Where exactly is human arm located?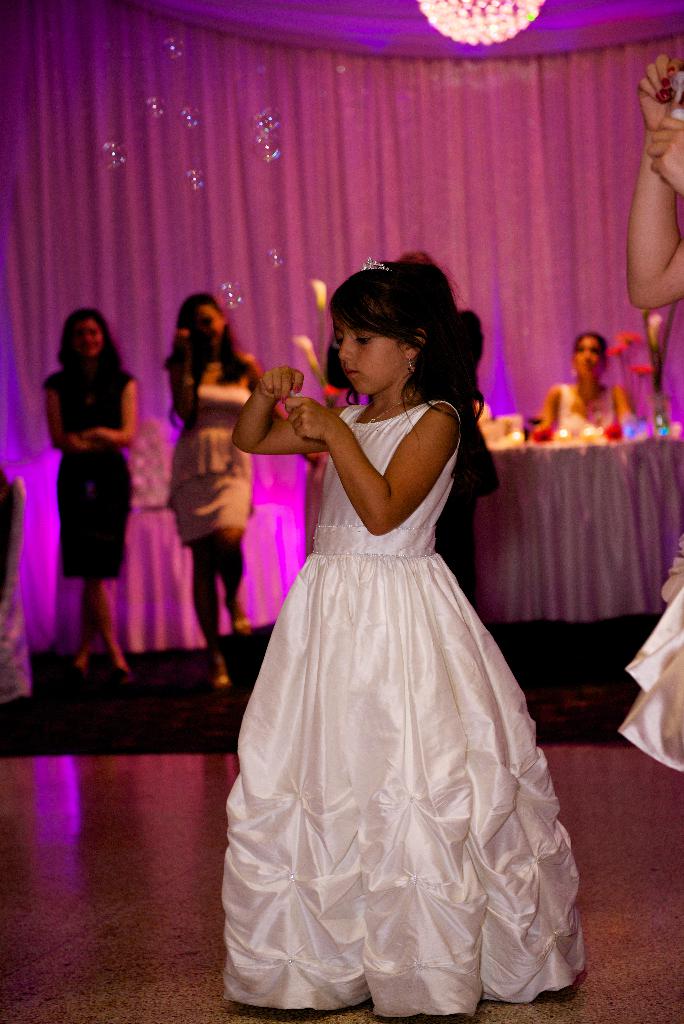
Its bounding box is (x1=282, y1=402, x2=462, y2=529).
